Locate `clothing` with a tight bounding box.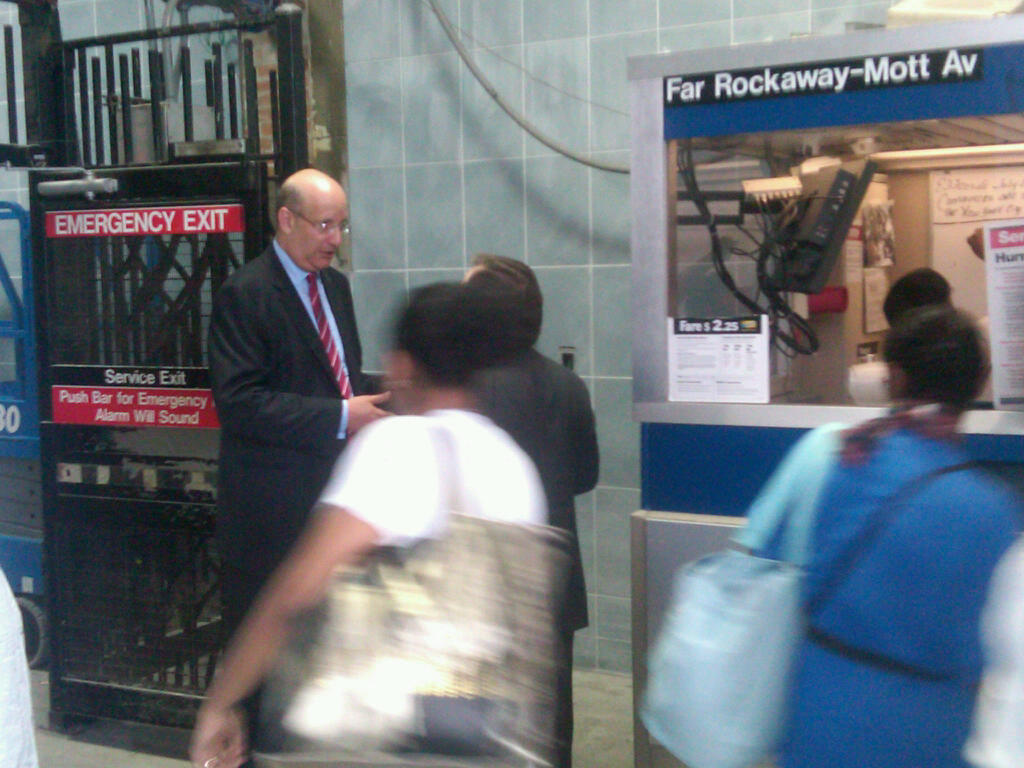
left=316, top=397, right=554, bottom=543.
